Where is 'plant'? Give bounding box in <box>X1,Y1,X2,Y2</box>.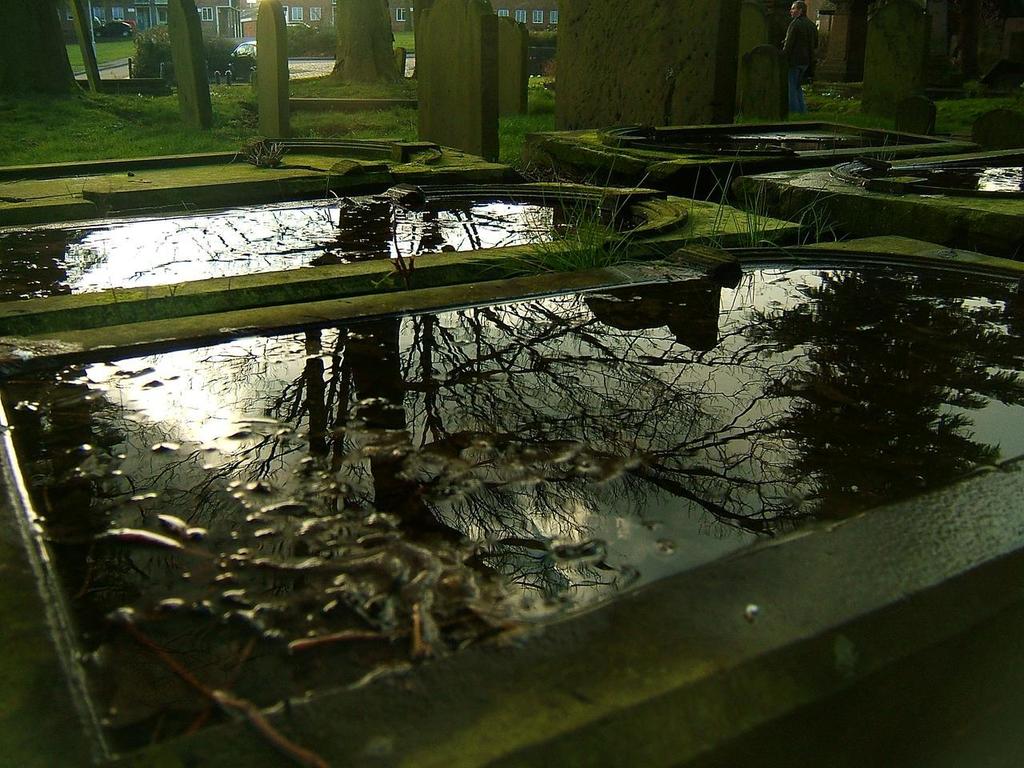
<box>675,146,859,248</box>.
